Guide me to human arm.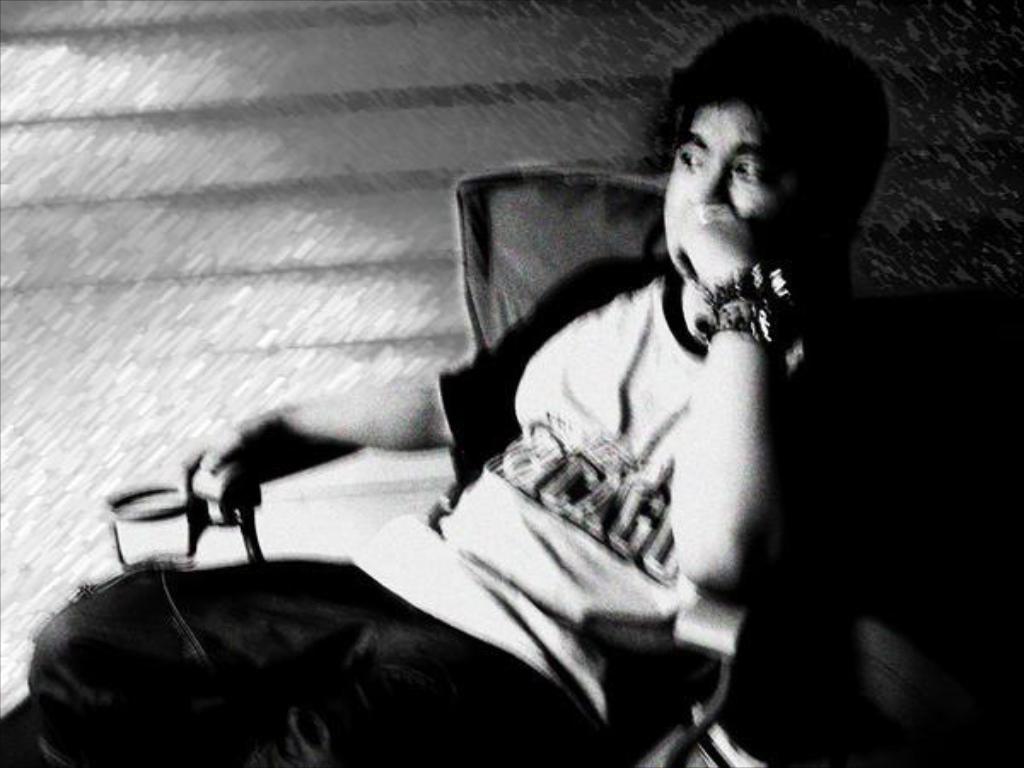
Guidance: 189 263 614 449.
